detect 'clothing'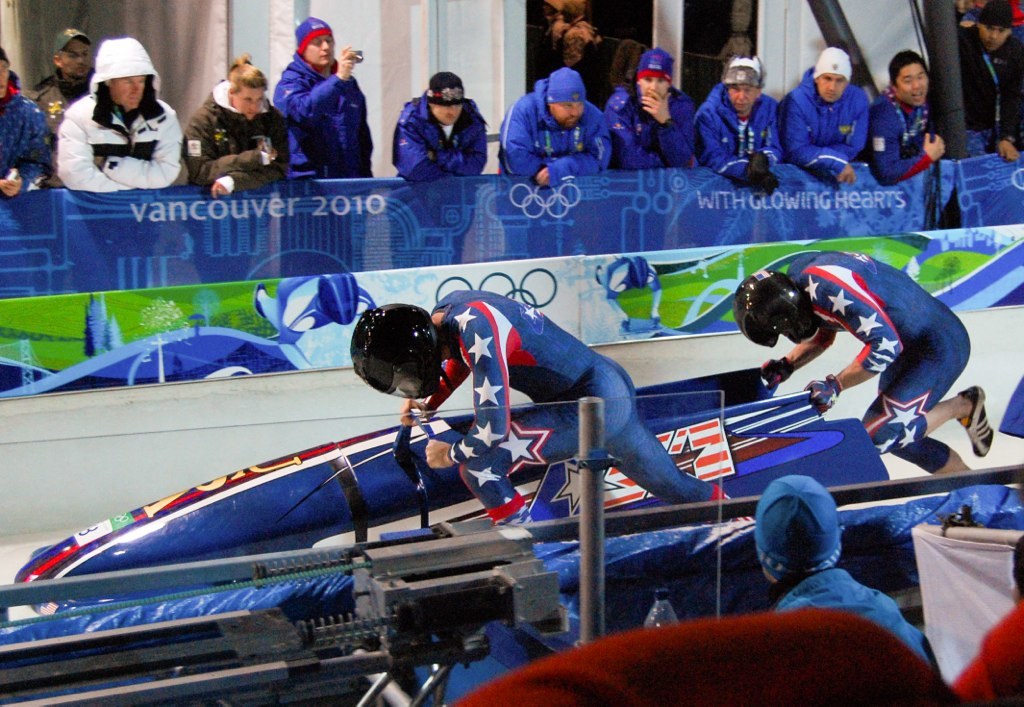
[left=53, top=36, right=183, bottom=198]
